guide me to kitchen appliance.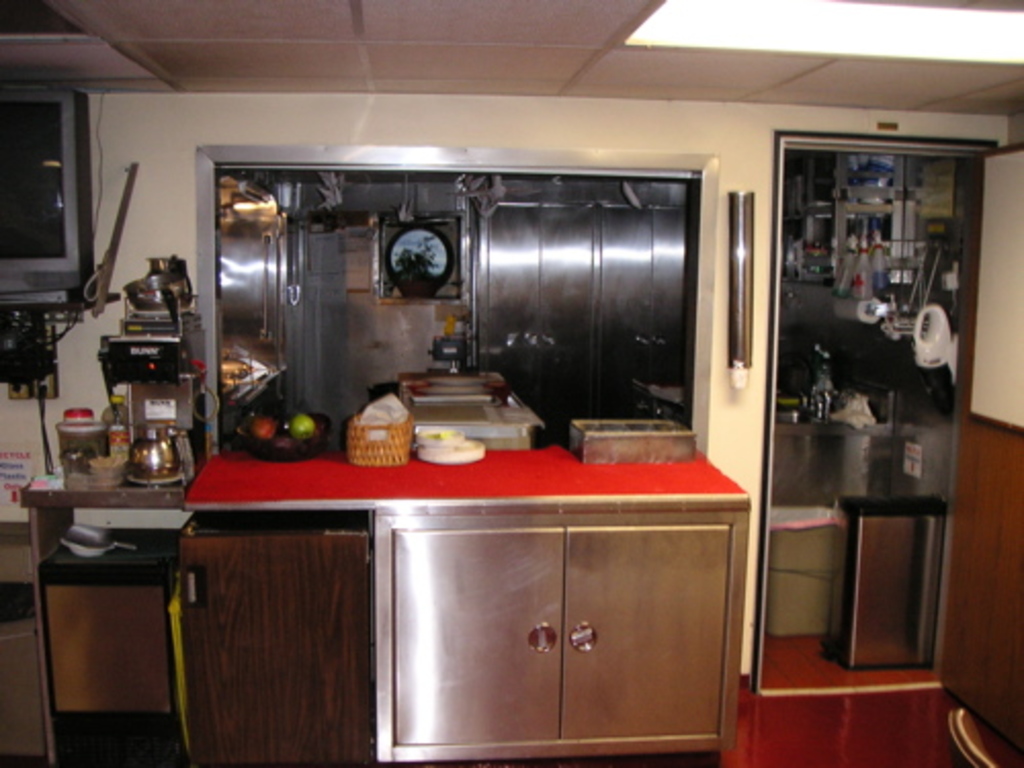
Guidance: (125,424,170,487).
